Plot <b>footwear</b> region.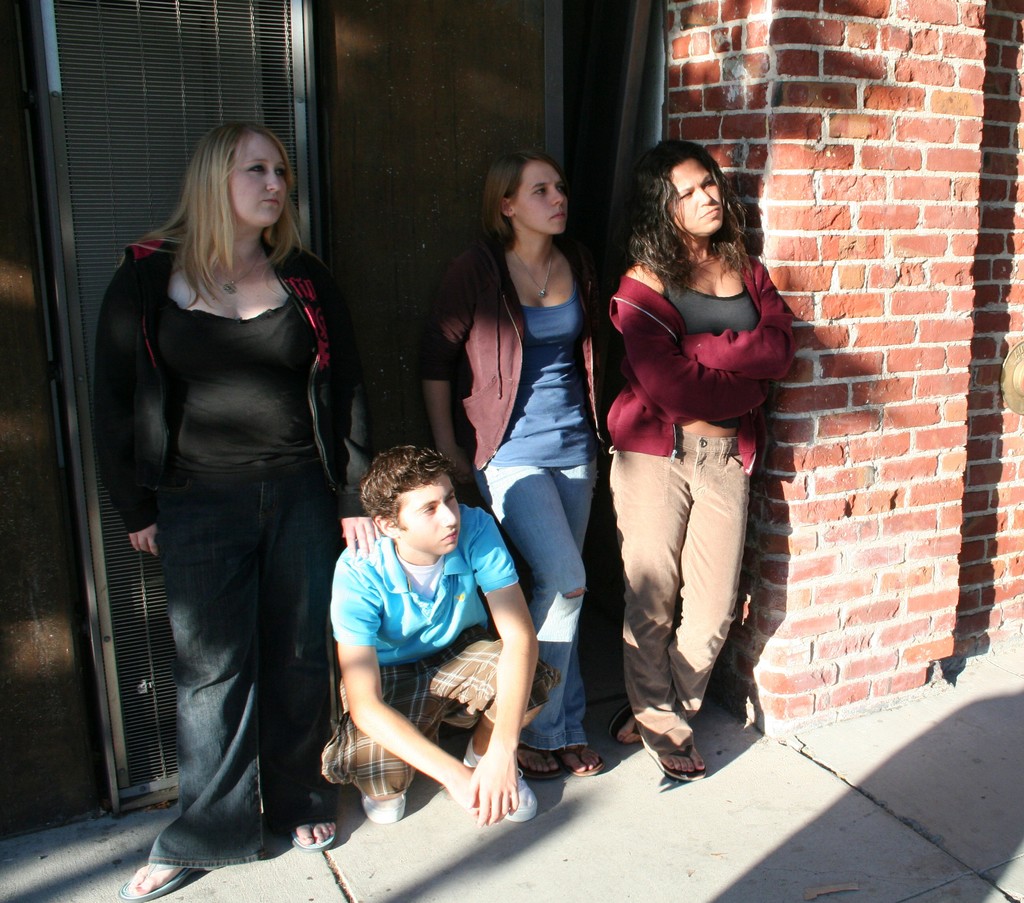
Plotted at [left=275, top=814, right=340, bottom=851].
